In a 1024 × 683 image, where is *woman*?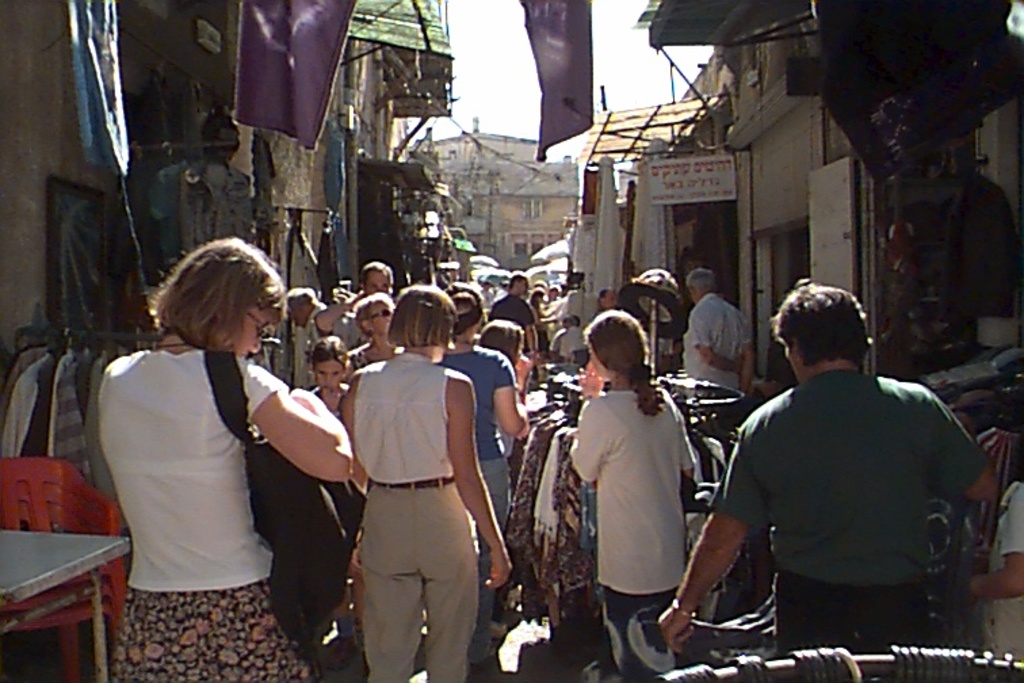
(297,327,366,428).
